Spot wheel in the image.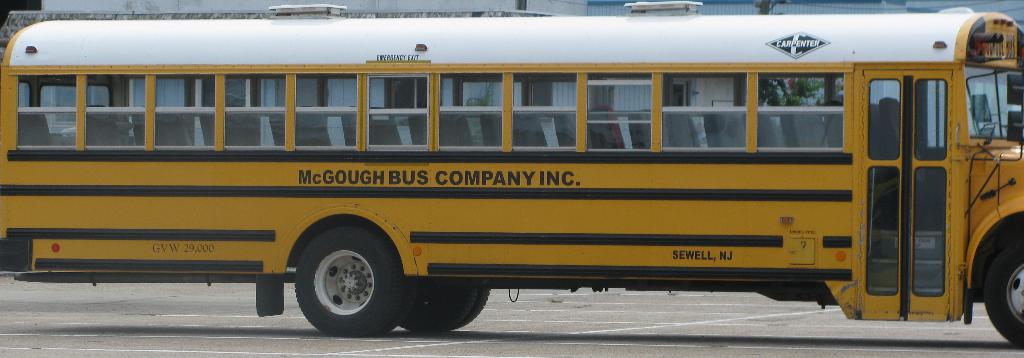
wheel found at 294 229 397 340.
